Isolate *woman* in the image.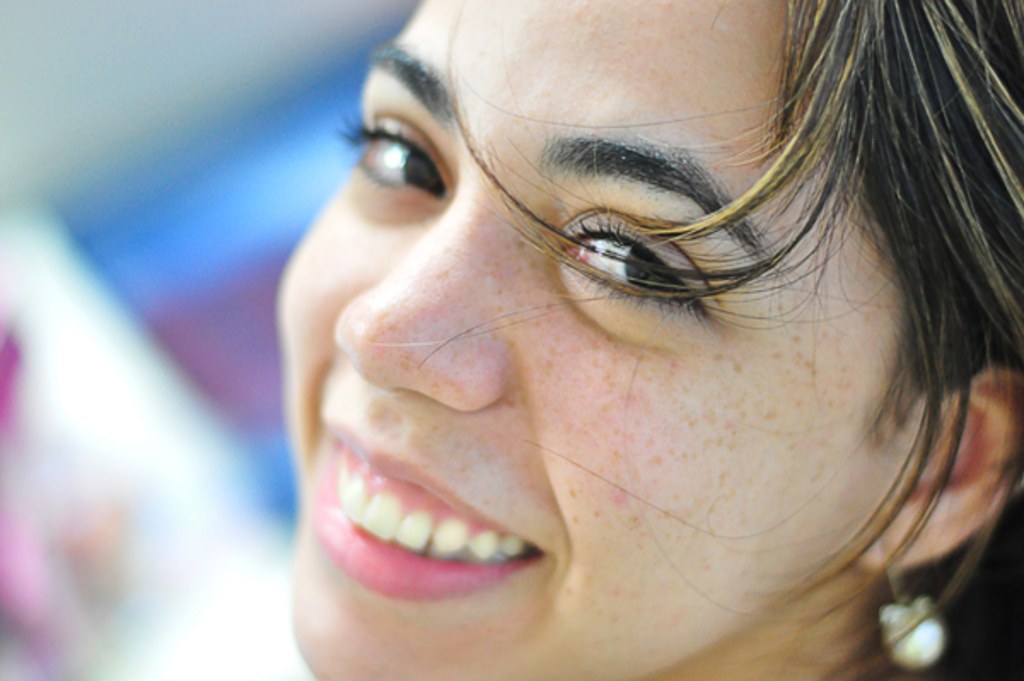
Isolated region: detection(217, 7, 1023, 667).
